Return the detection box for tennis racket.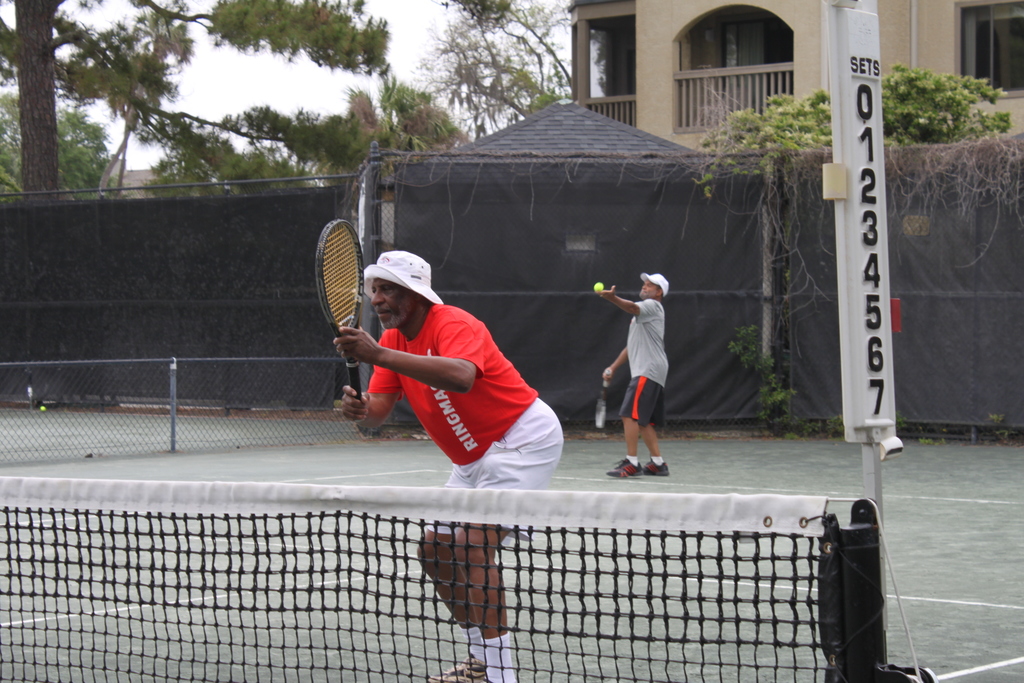
[x1=312, y1=221, x2=365, y2=405].
